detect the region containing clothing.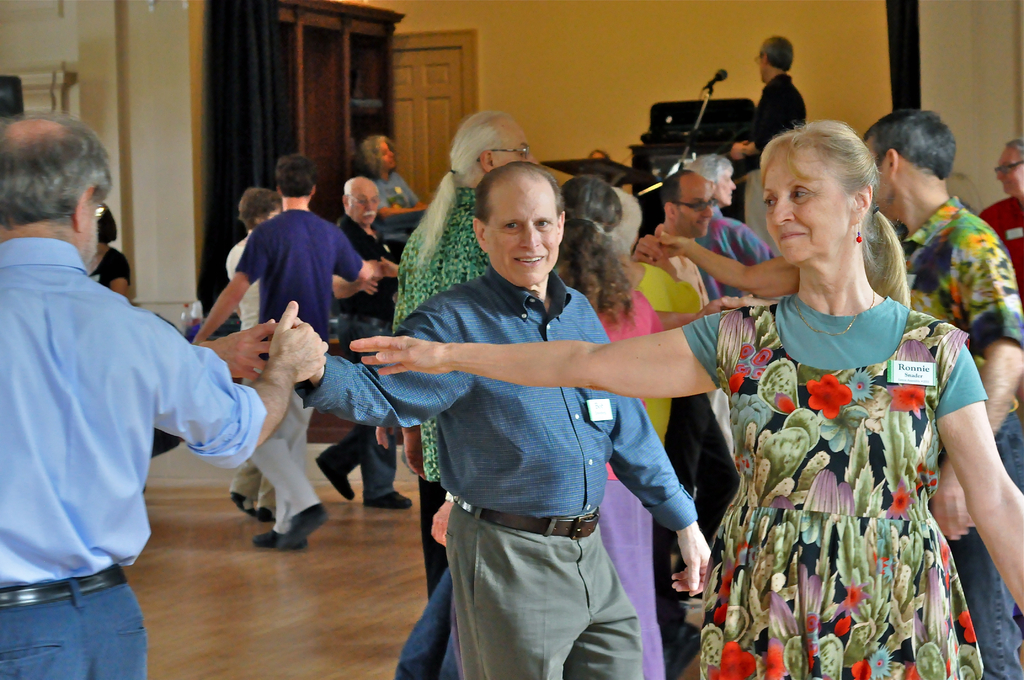
Rect(296, 263, 696, 521).
